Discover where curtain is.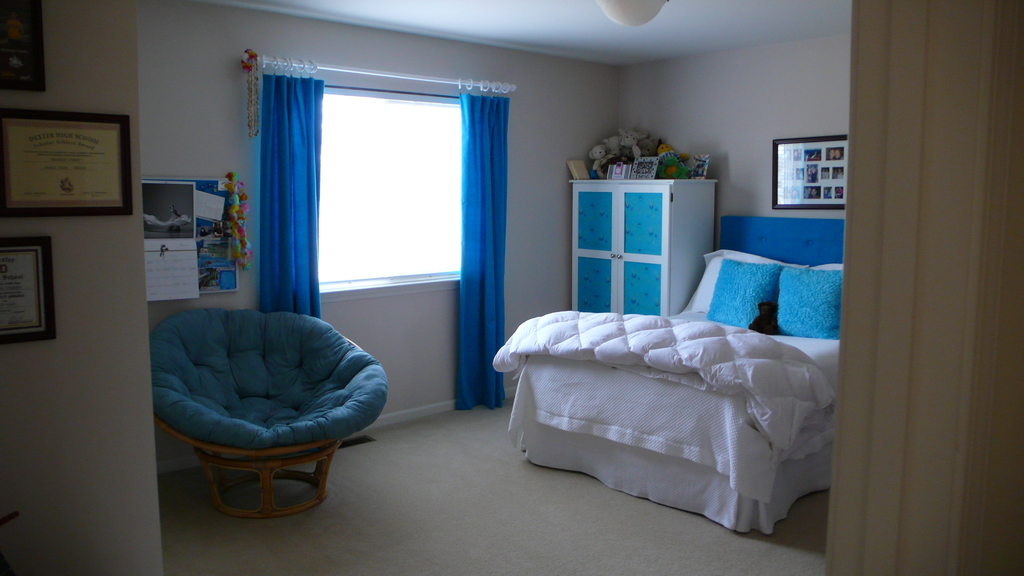
Discovered at rect(447, 79, 513, 413).
